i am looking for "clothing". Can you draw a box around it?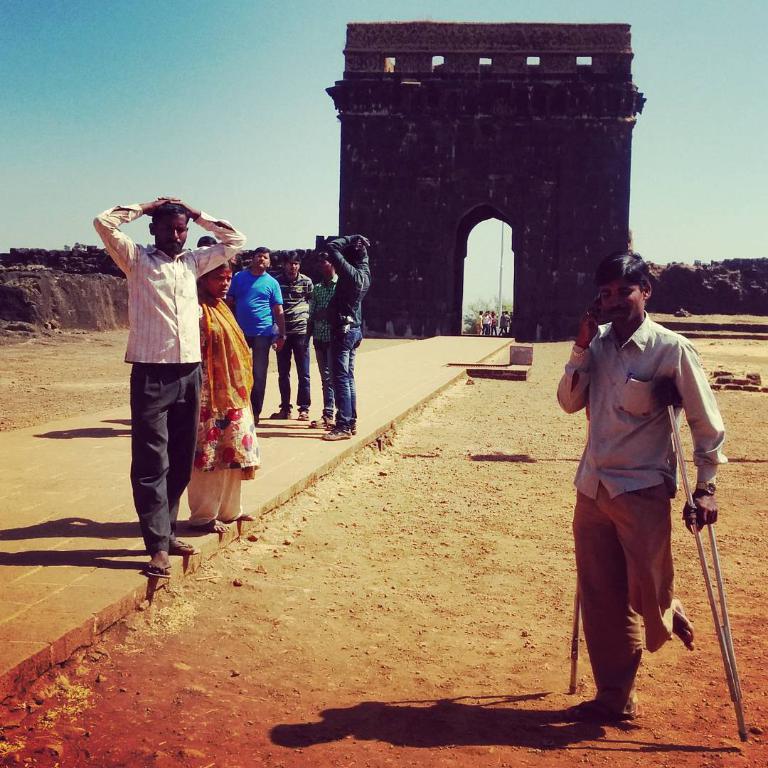
Sure, the bounding box is 558 310 727 700.
